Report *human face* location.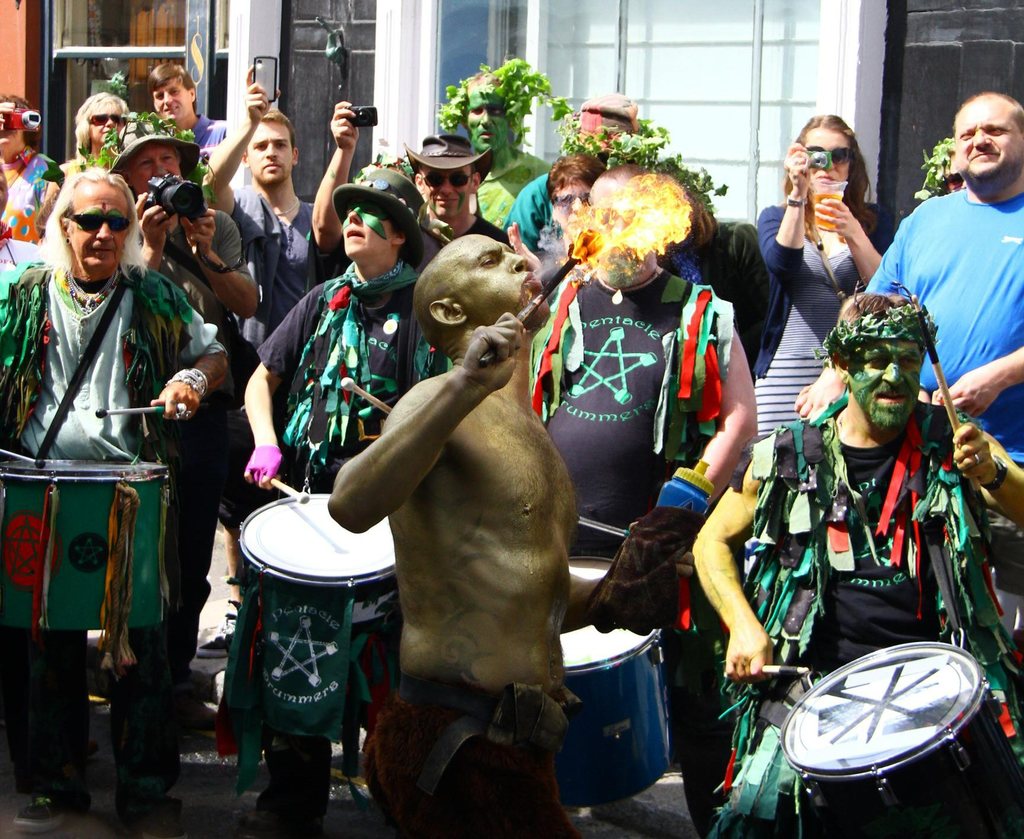
Report: locate(844, 334, 918, 425).
